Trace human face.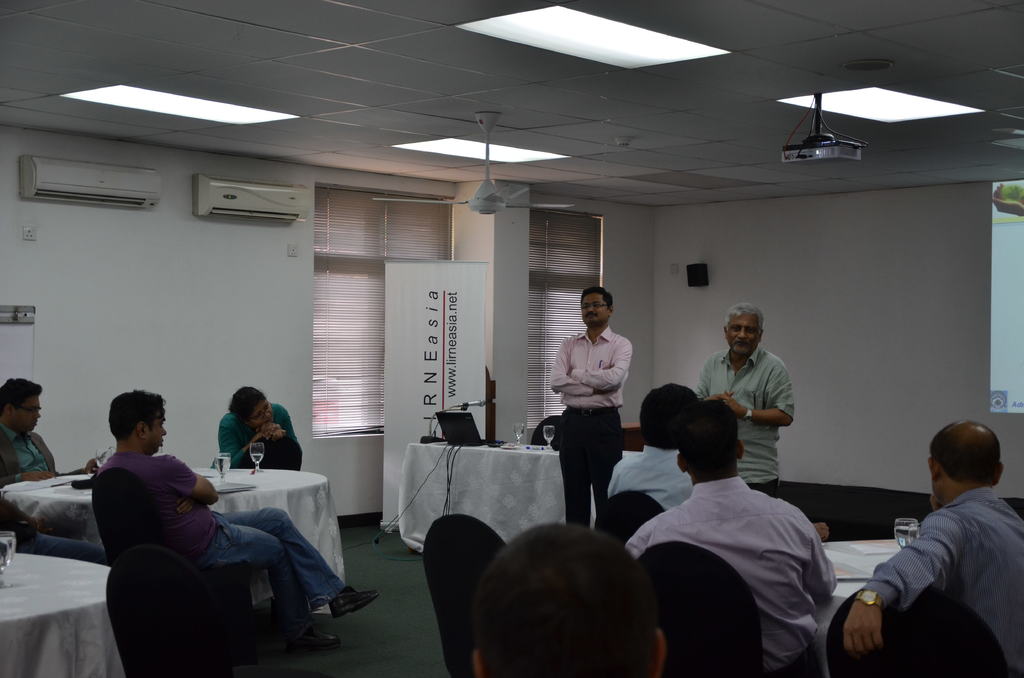
Traced to [252, 401, 269, 429].
